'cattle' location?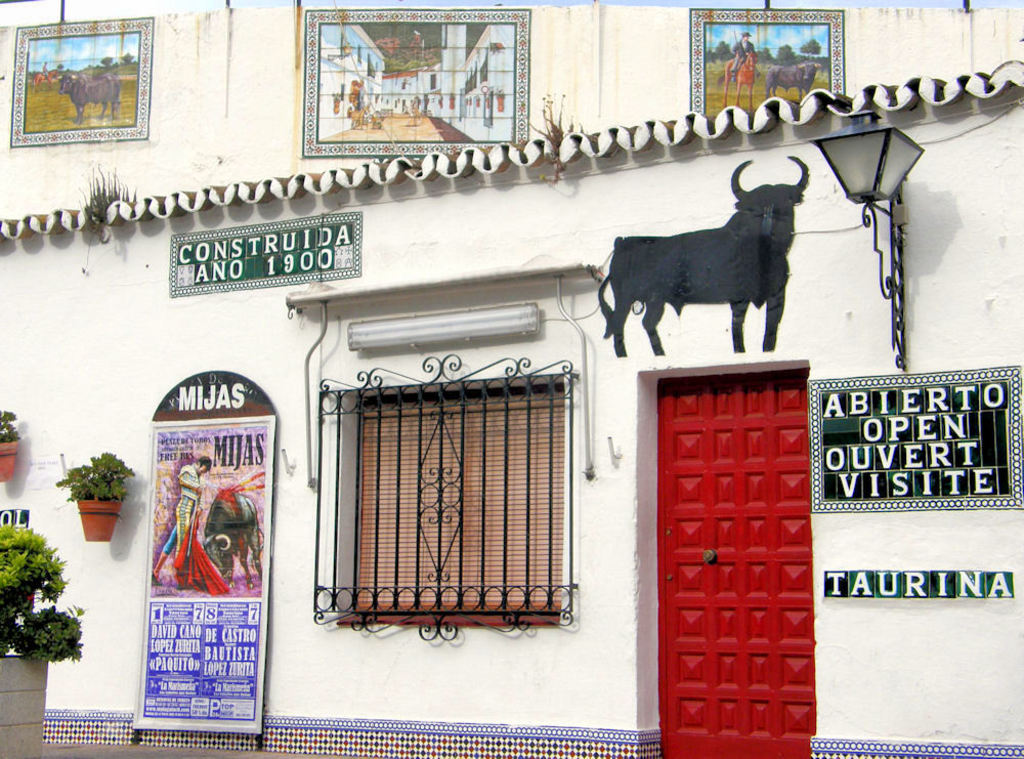
crop(720, 48, 758, 101)
